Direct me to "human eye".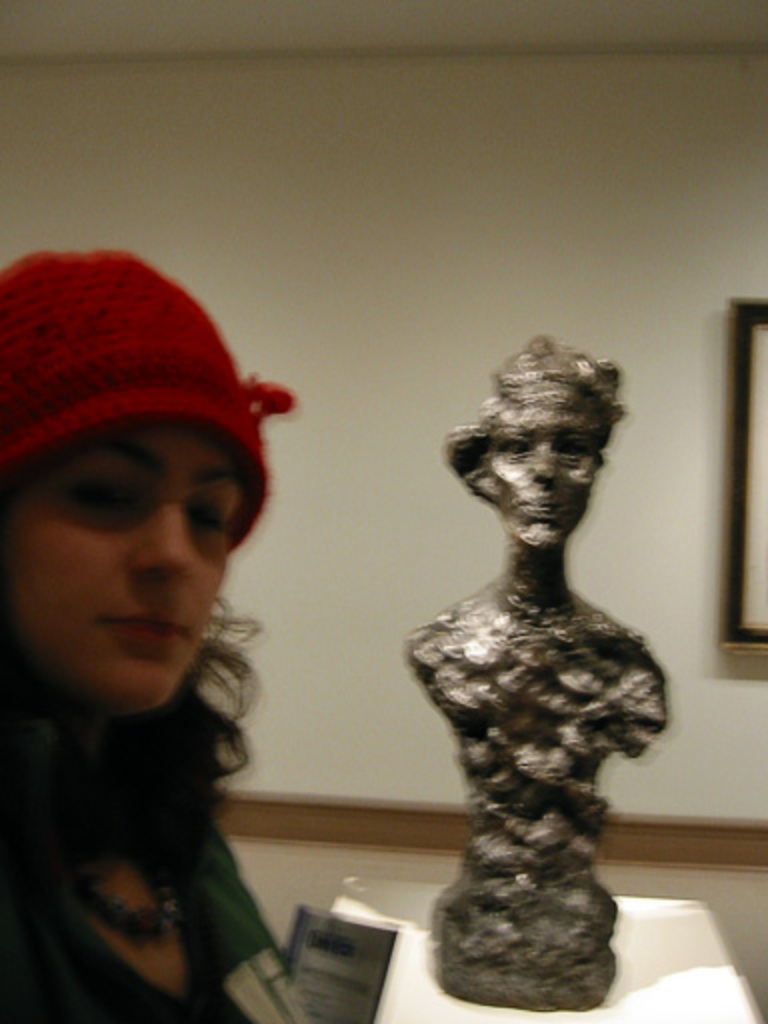
Direction: [34,454,140,516].
